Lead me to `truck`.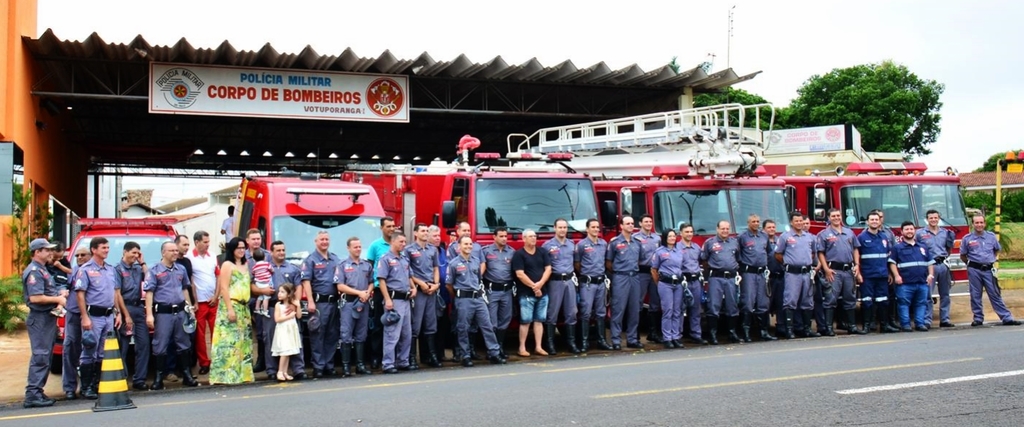
Lead to pyautogui.locateOnScreen(503, 102, 790, 265).
